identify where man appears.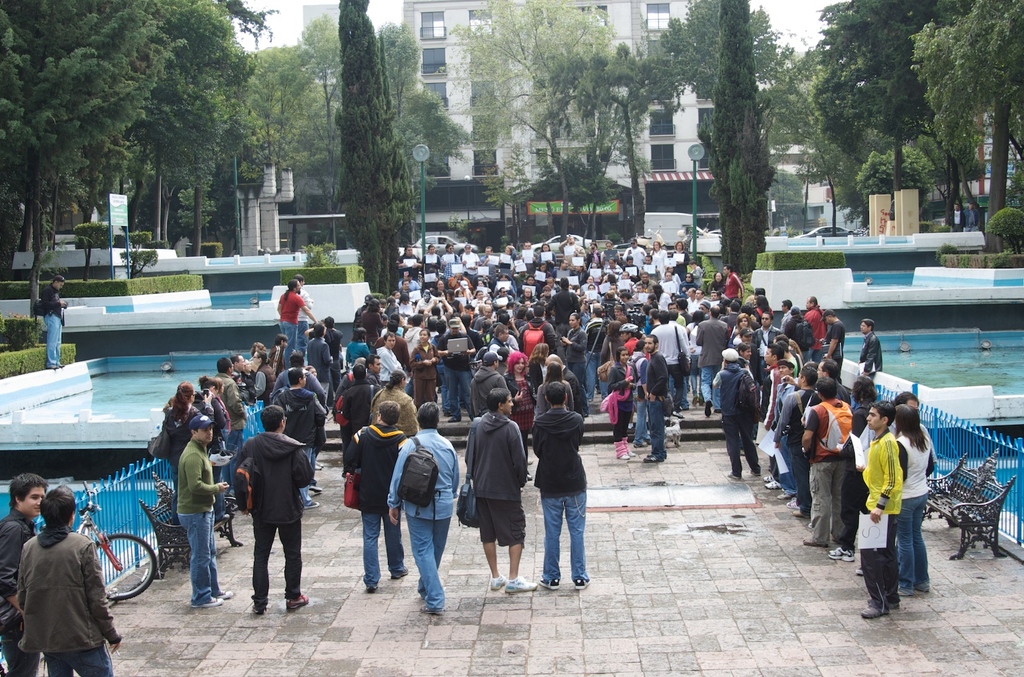
Appears at (x1=316, y1=314, x2=343, y2=397).
